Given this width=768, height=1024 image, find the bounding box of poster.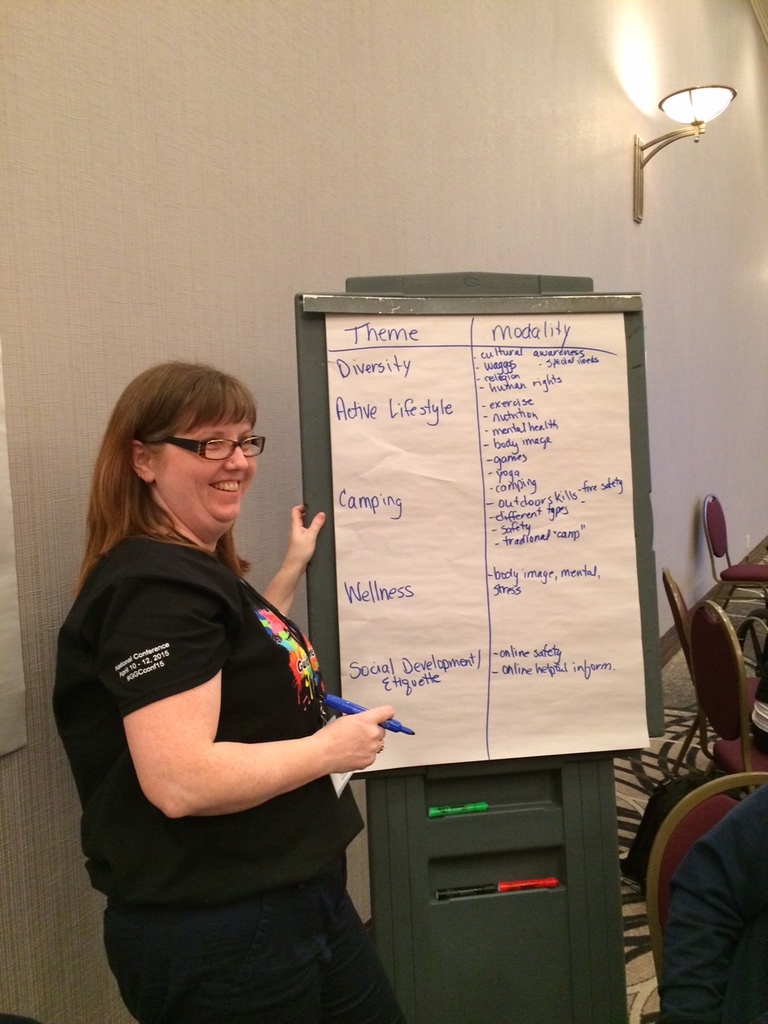
(322, 312, 643, 775).
